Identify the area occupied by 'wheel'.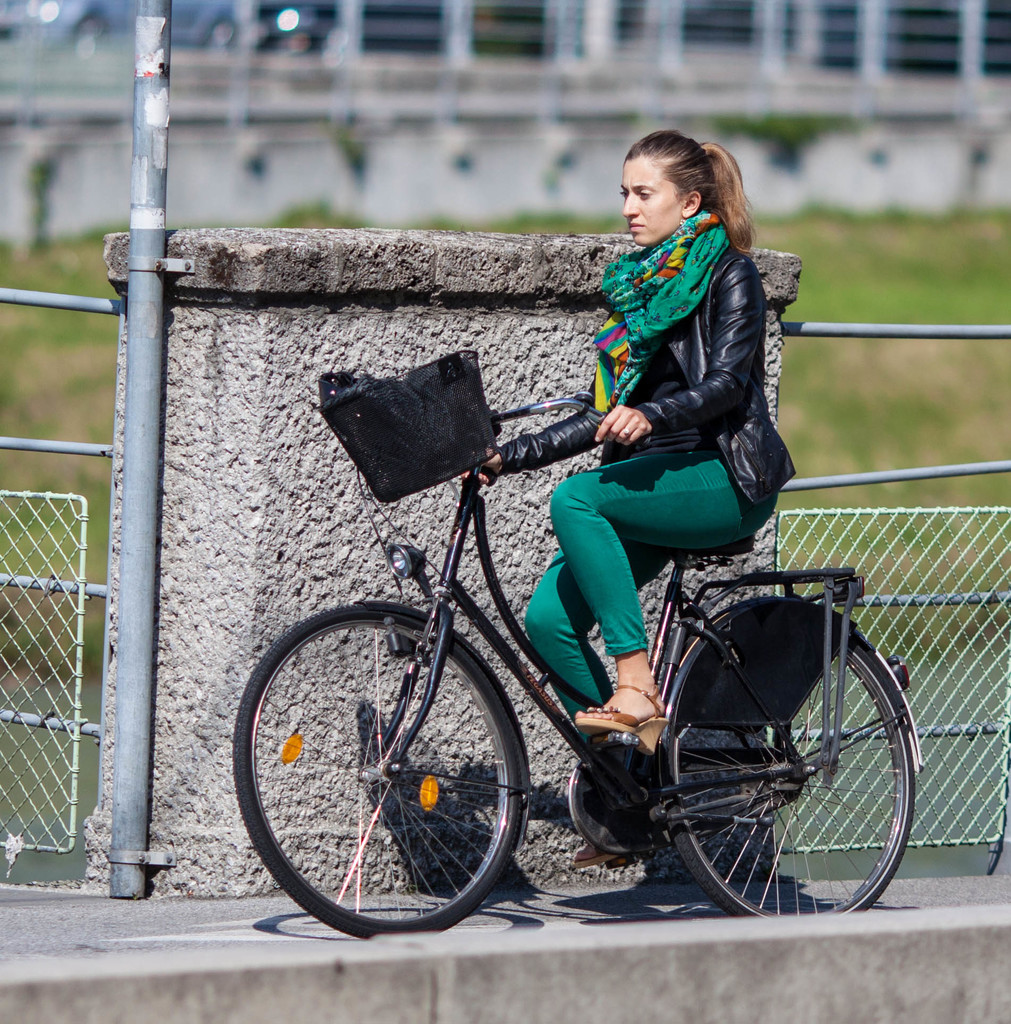
Area: {"x1": 268, "y1": 590, "x2": 537, "y2": 922}.
